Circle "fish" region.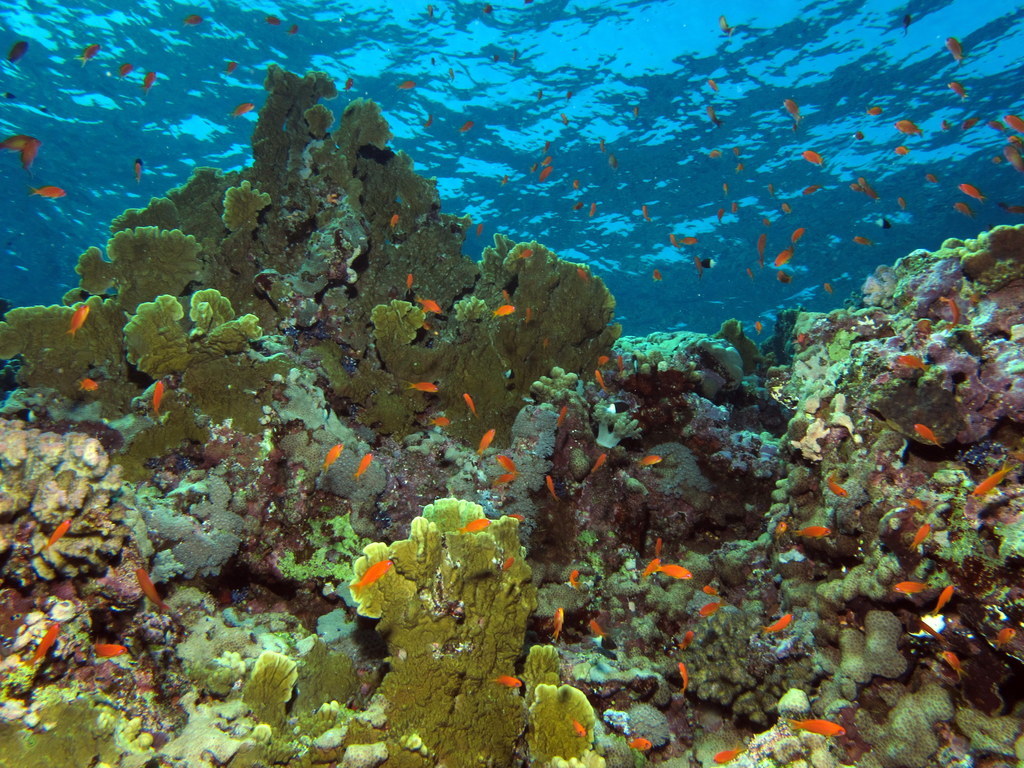
Region: x1=588, y1=202, x2=598, y2=218.
